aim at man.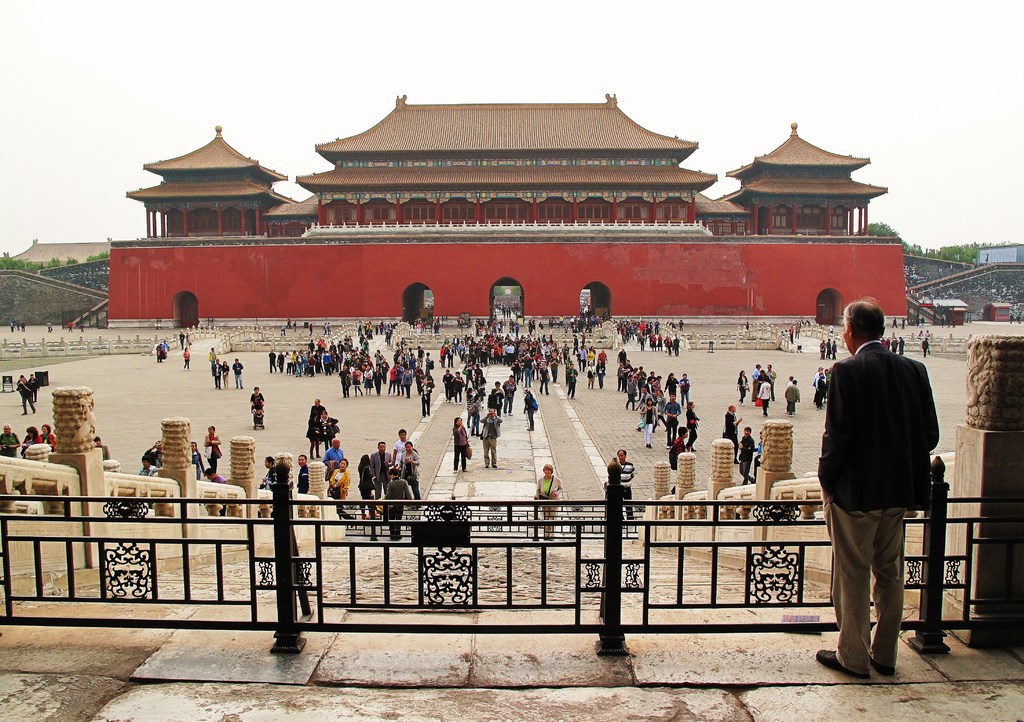
Aimed at left=0, top=421, right=20, bottom=457.
